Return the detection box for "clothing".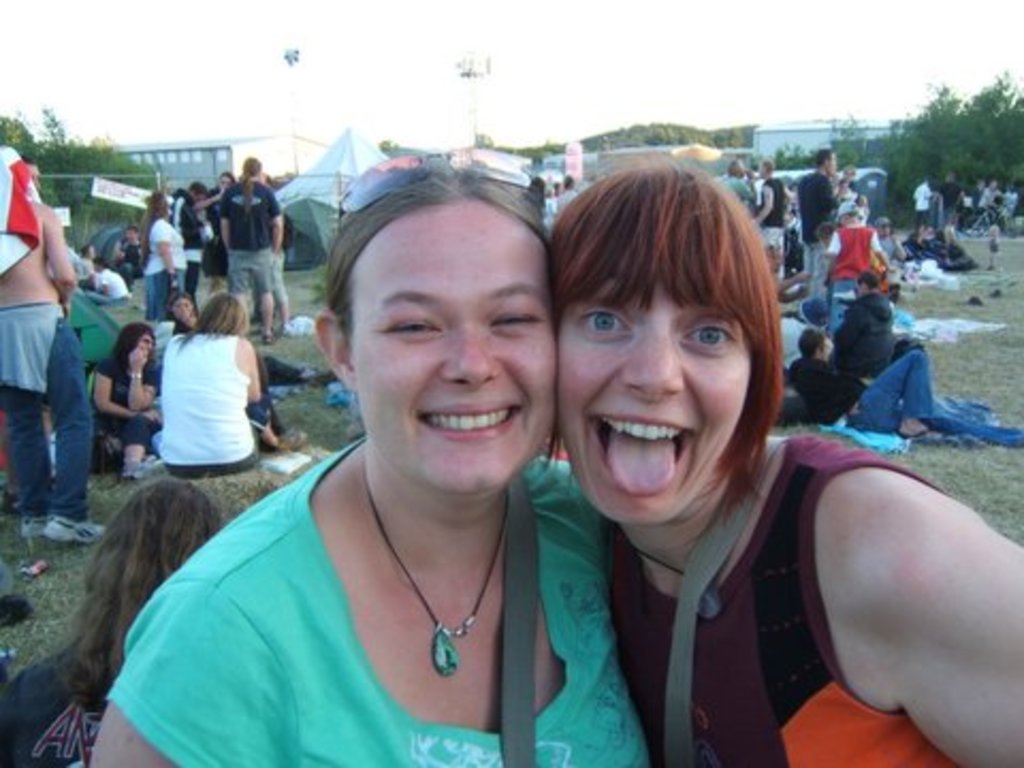
[0, 151, 90, 527].
